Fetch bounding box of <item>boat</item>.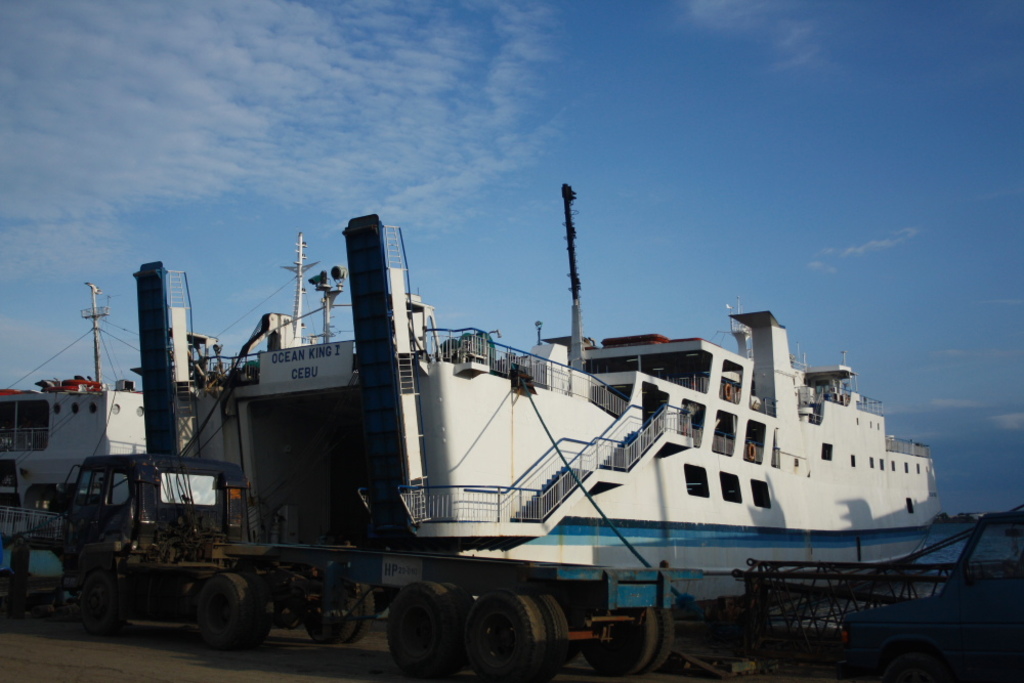
Bbox: {"left": 32, "top": 189, "right": 995, "bottom": 633}.
